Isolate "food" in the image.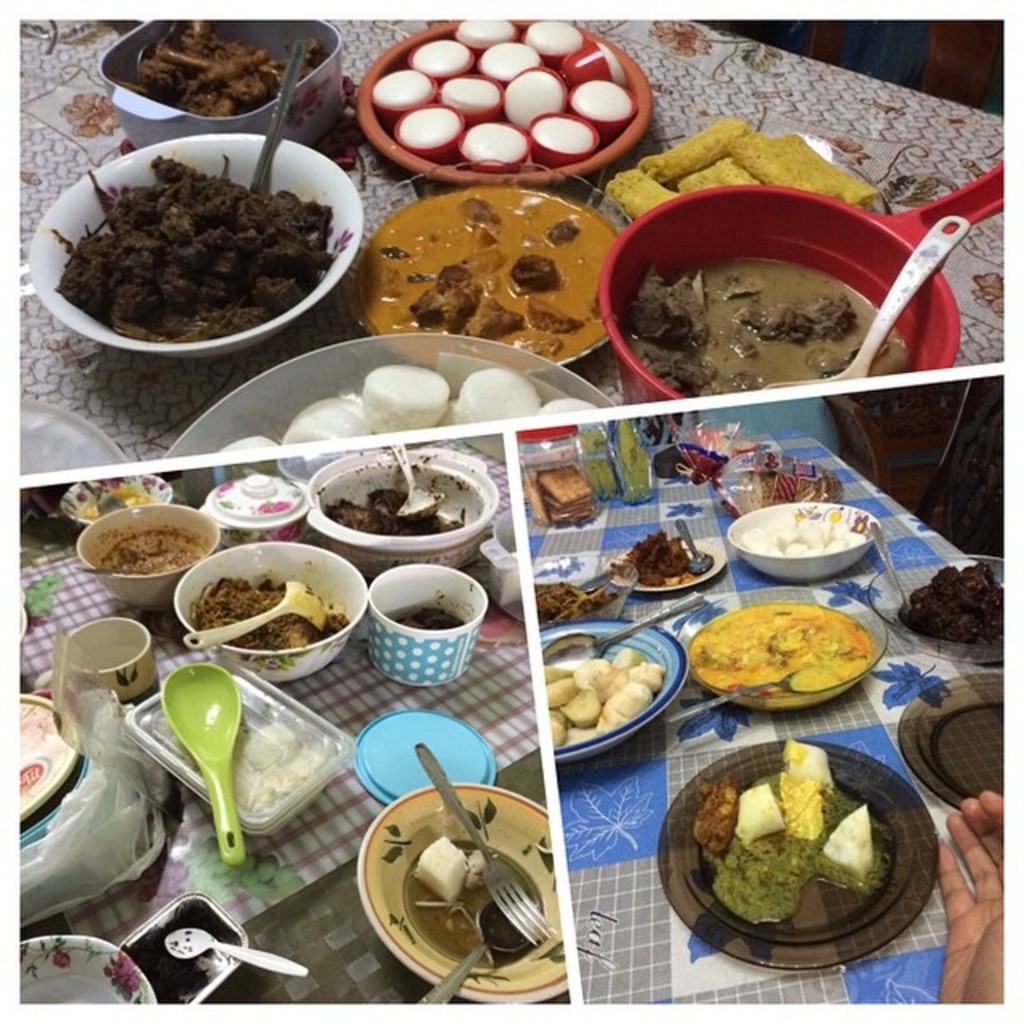
Isolated region: 411 838 474 904.
